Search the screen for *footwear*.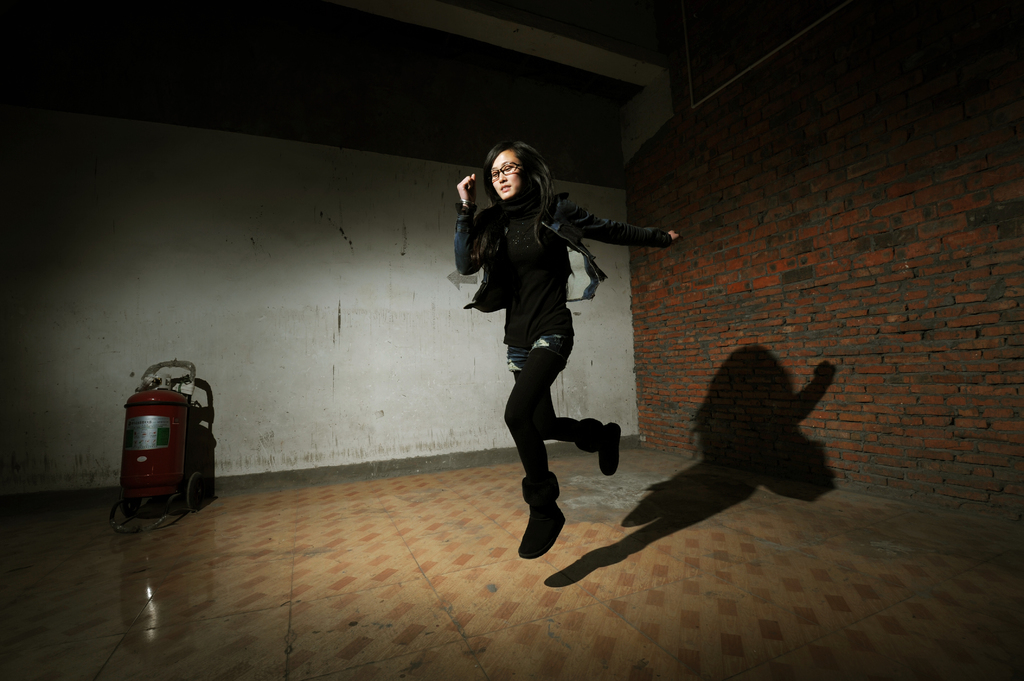
Found at box=[521, 467, 564, 559].
